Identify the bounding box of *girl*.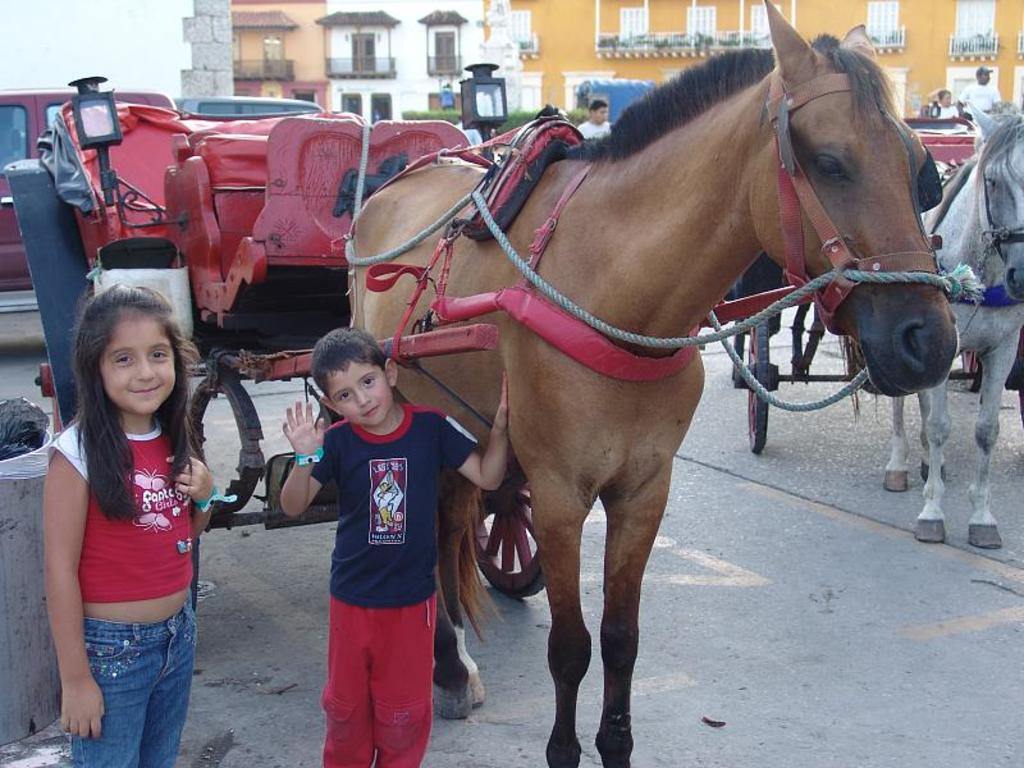
box(42, 280, 243, 767).
